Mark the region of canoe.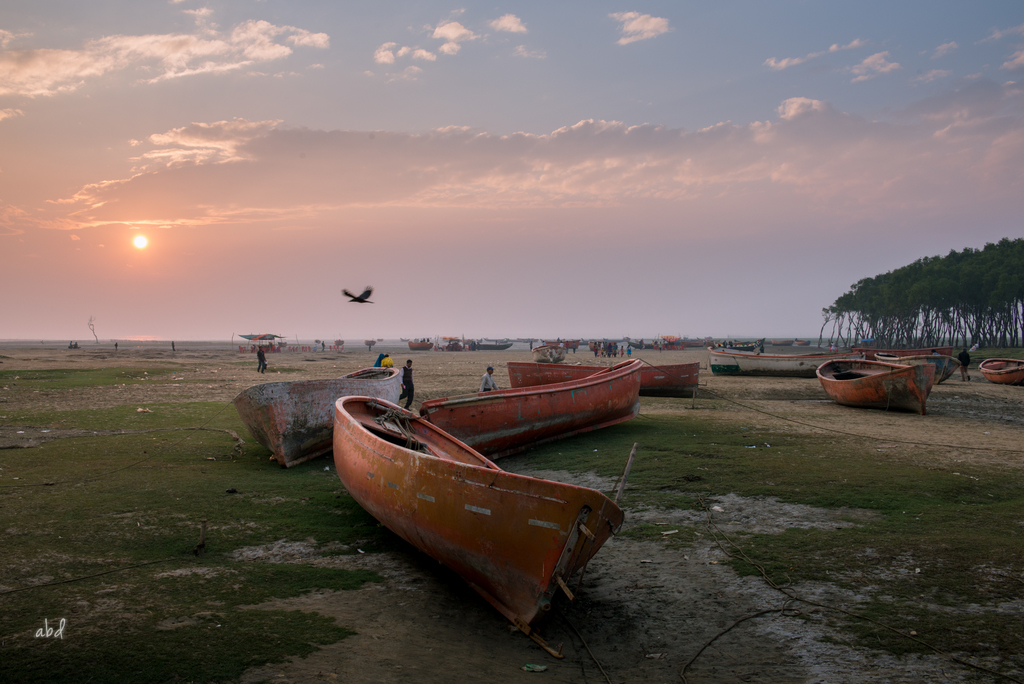
Region: select_region(871, 349, 964, 384).
